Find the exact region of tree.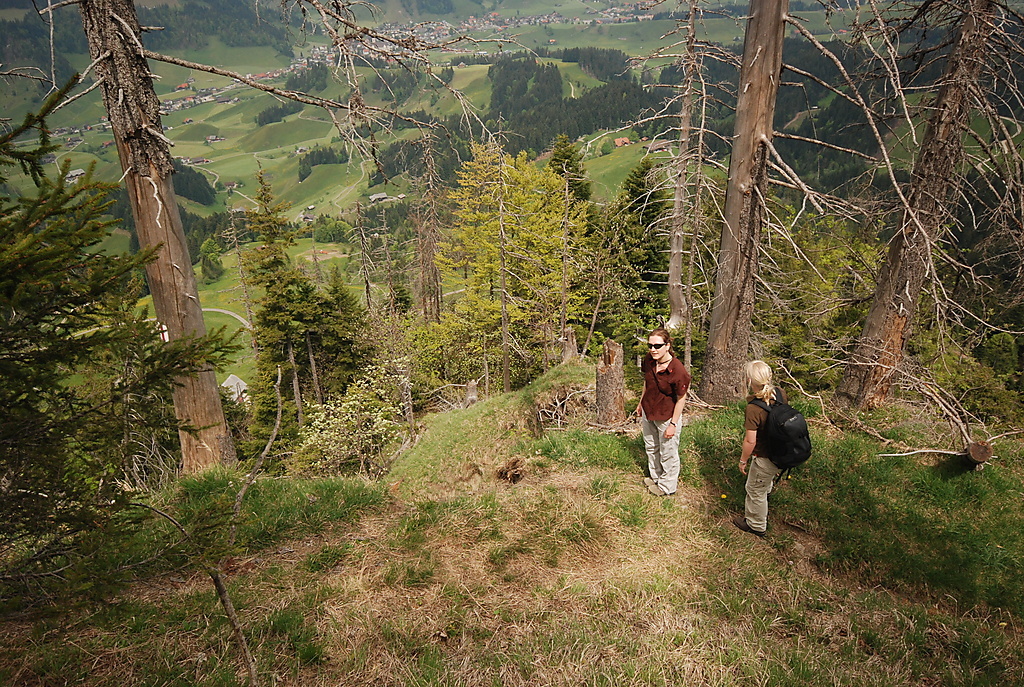
Exact region: bbox=(688, 171, 924, 397).
